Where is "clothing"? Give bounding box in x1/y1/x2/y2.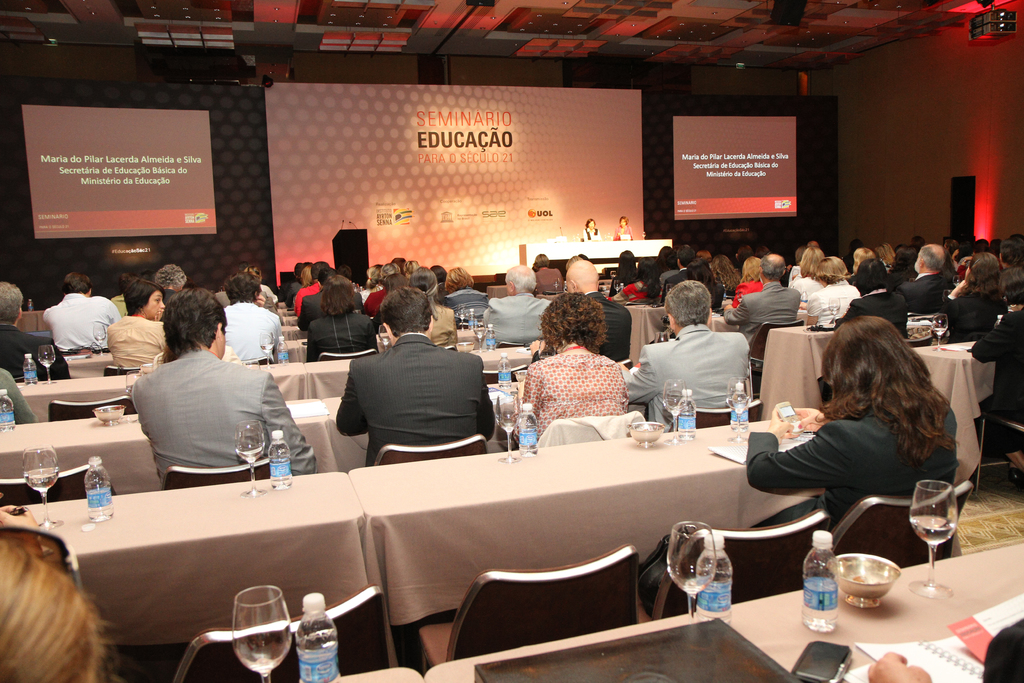
969/303/1023/449.
